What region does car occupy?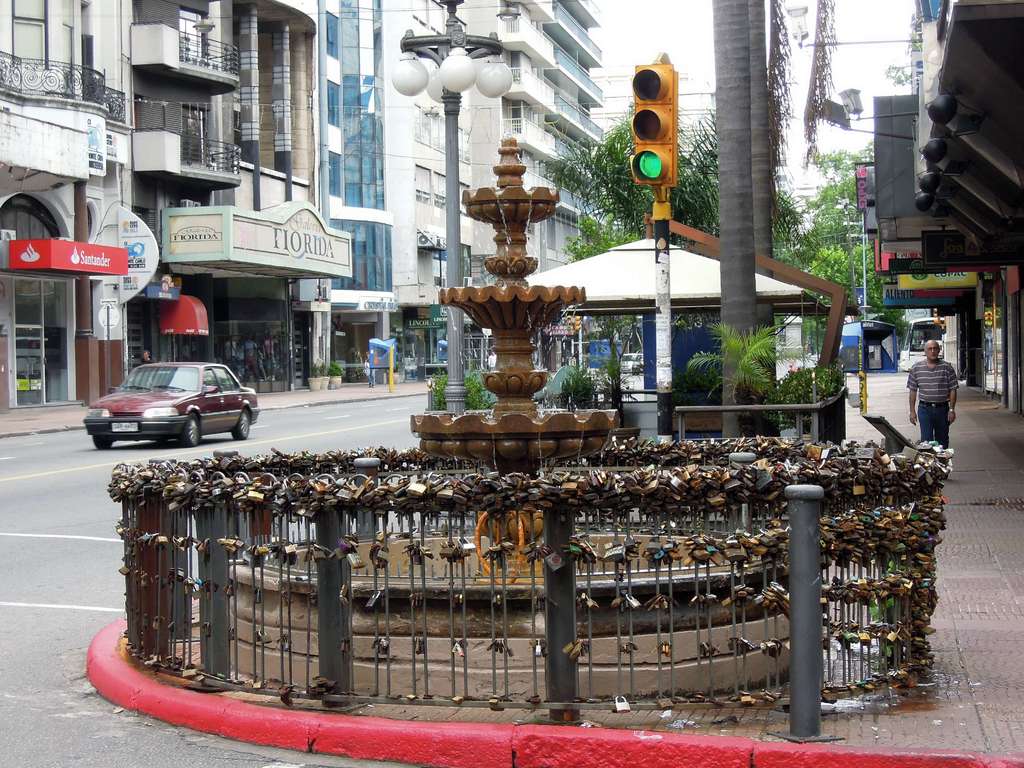
[x1=79, y1=356, x2=251, y2=453].
